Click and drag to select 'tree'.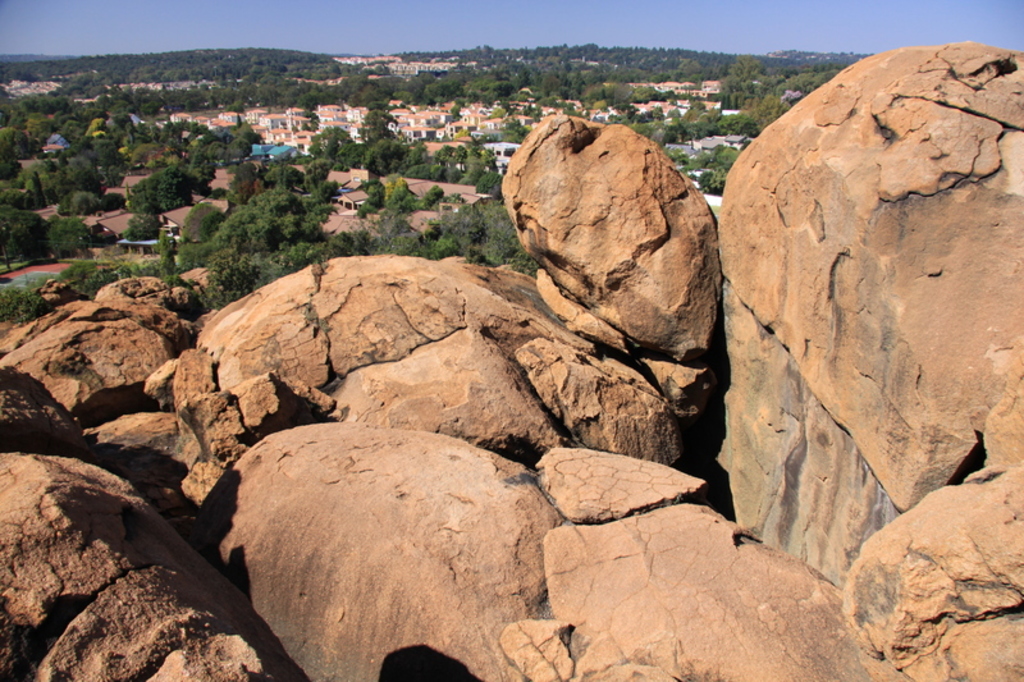
Selection: 206:141:228:160.
